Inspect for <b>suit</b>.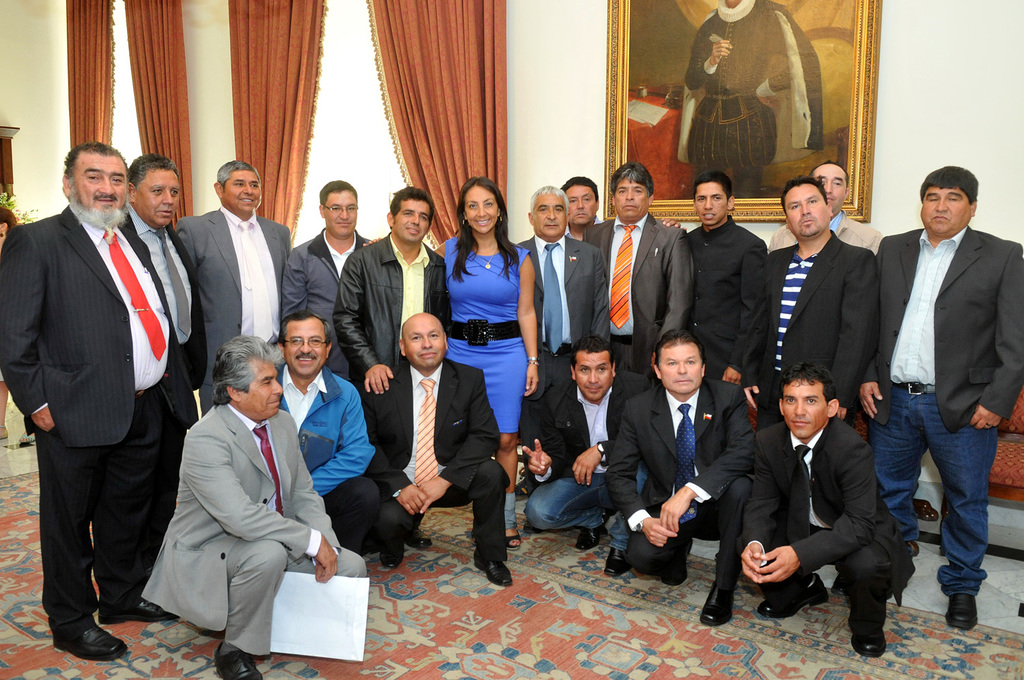
Inspection: (left=743, top=242, right=882, bottom=430).
